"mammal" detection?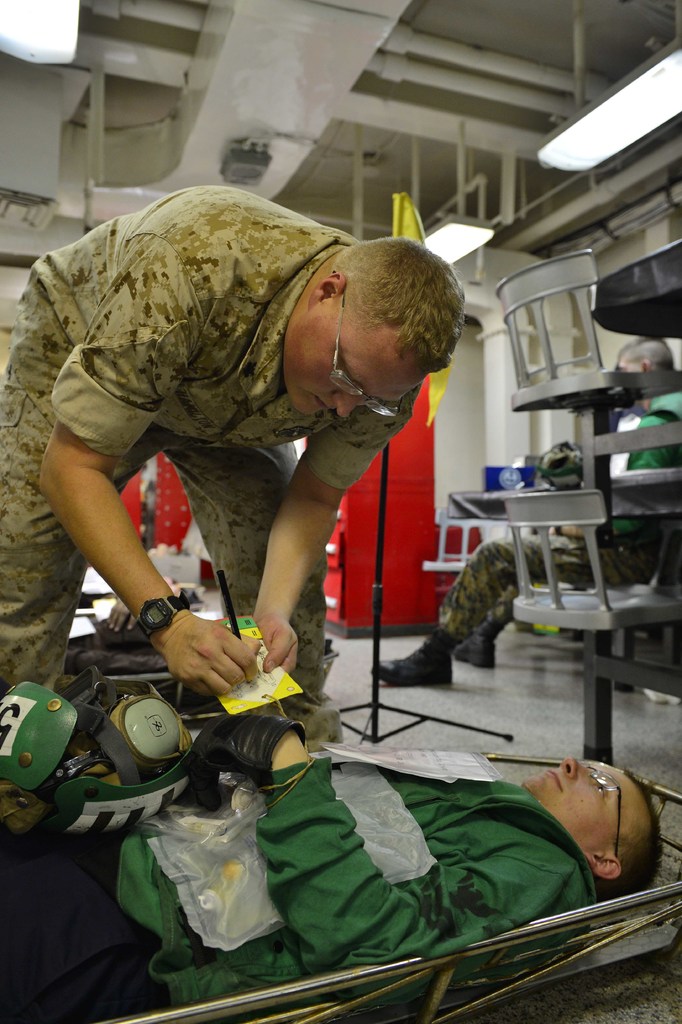
select_region(378, 624, 461, 685)
